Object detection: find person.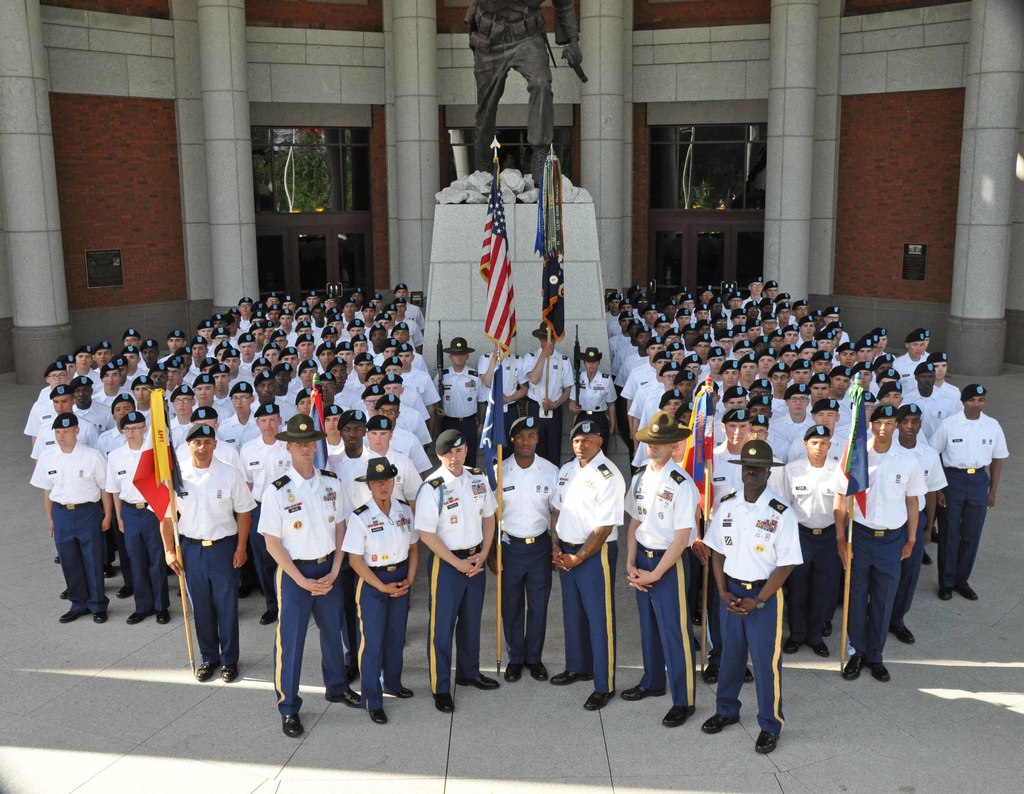
700,319,716,337.
